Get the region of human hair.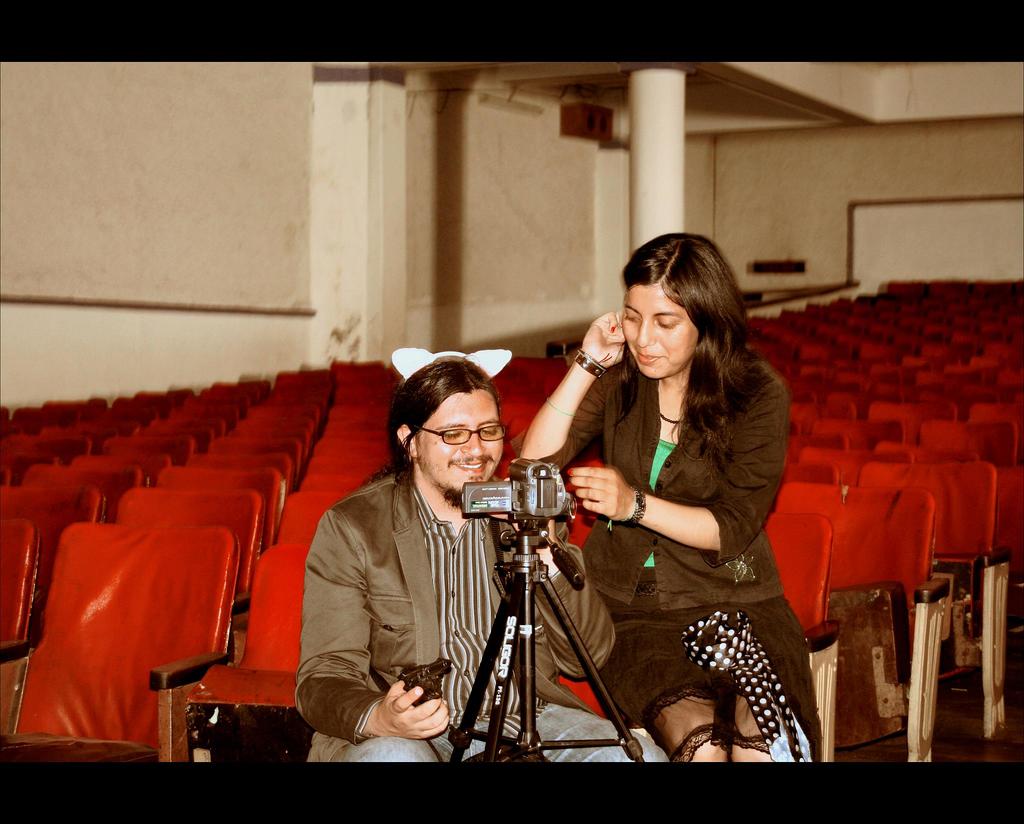
{"x1": 601, "y1": 234, "x2": 756, "y2": 450}.
